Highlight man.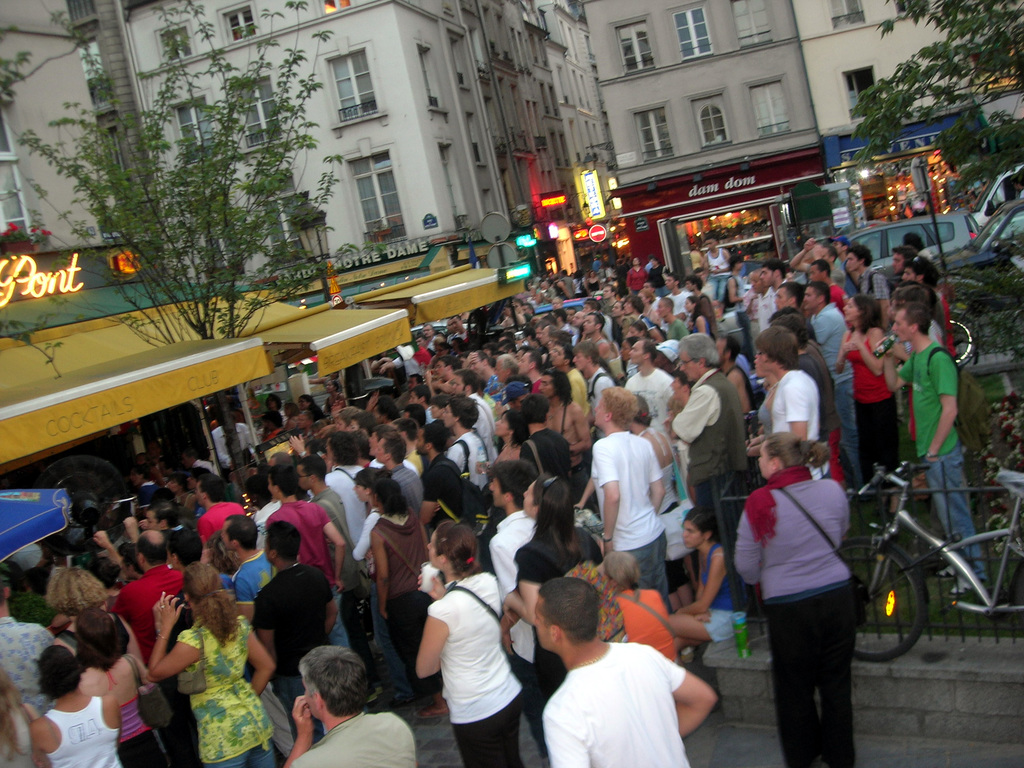
Highlighted region: select_region(0, 581, 68, 723).
